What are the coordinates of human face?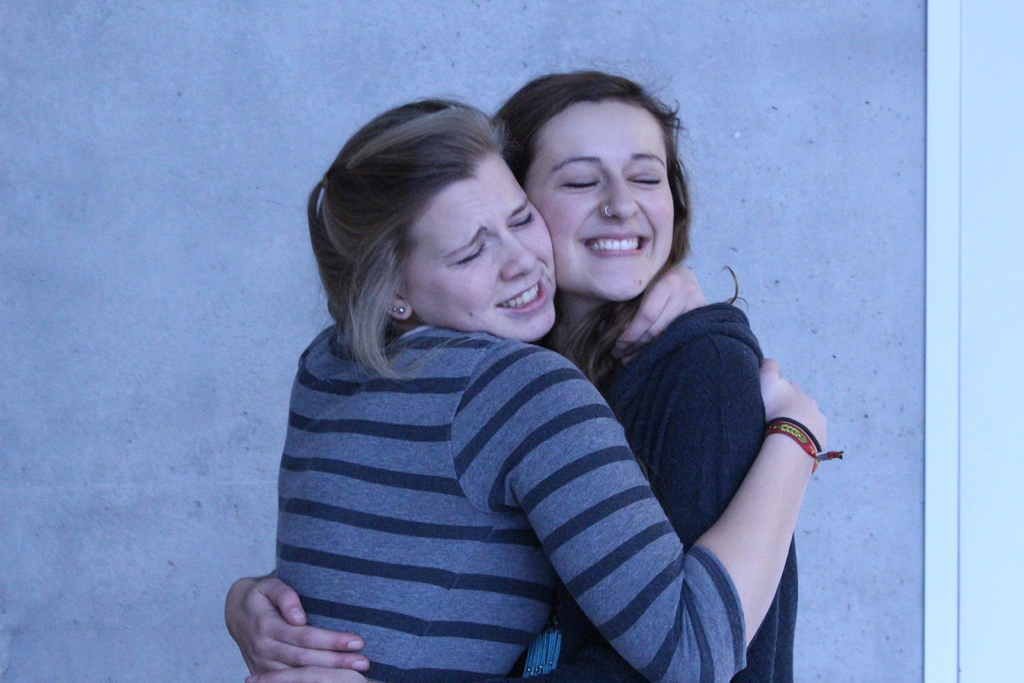
(525,98,671,295).
